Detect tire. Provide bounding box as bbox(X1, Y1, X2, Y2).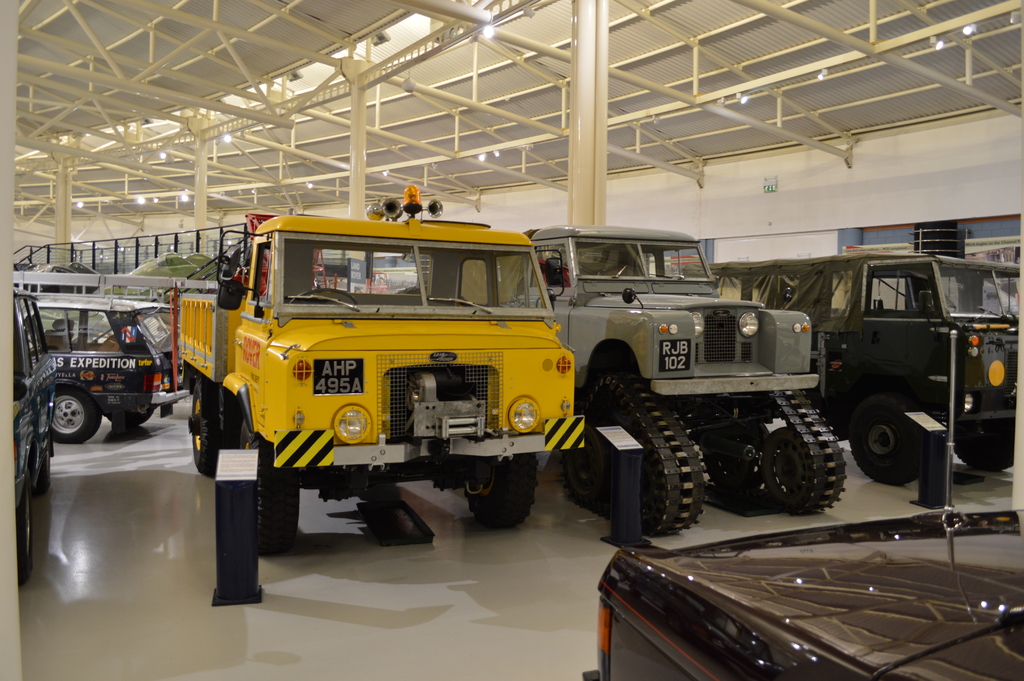
bbox(762, 427, 815, 505).
